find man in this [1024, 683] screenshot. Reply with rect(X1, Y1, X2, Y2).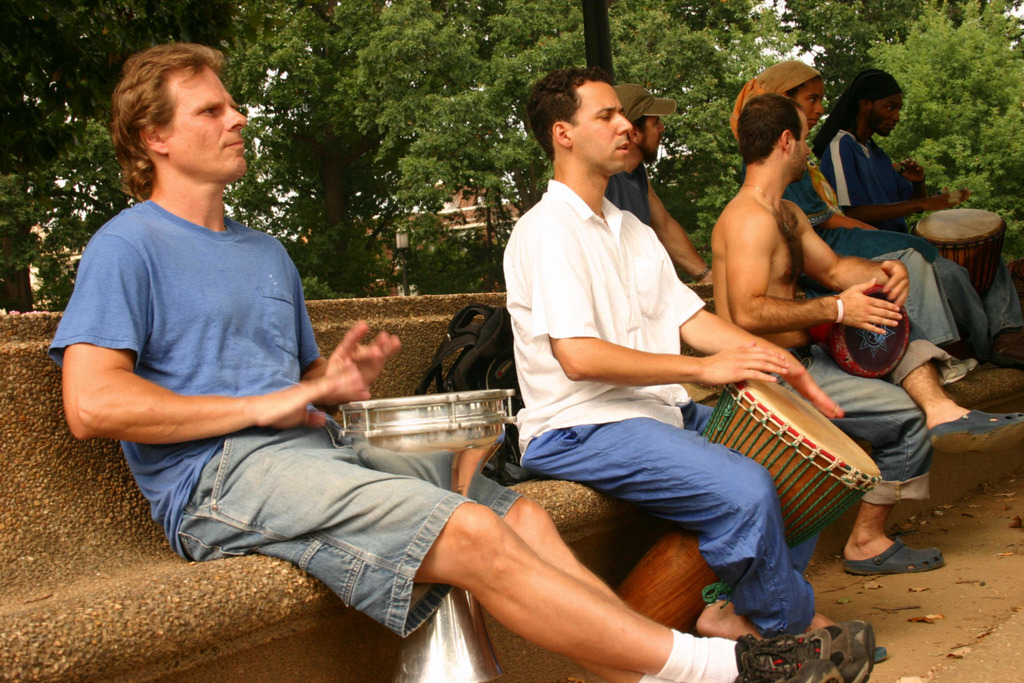
rect(708, 92, 950, 581).
